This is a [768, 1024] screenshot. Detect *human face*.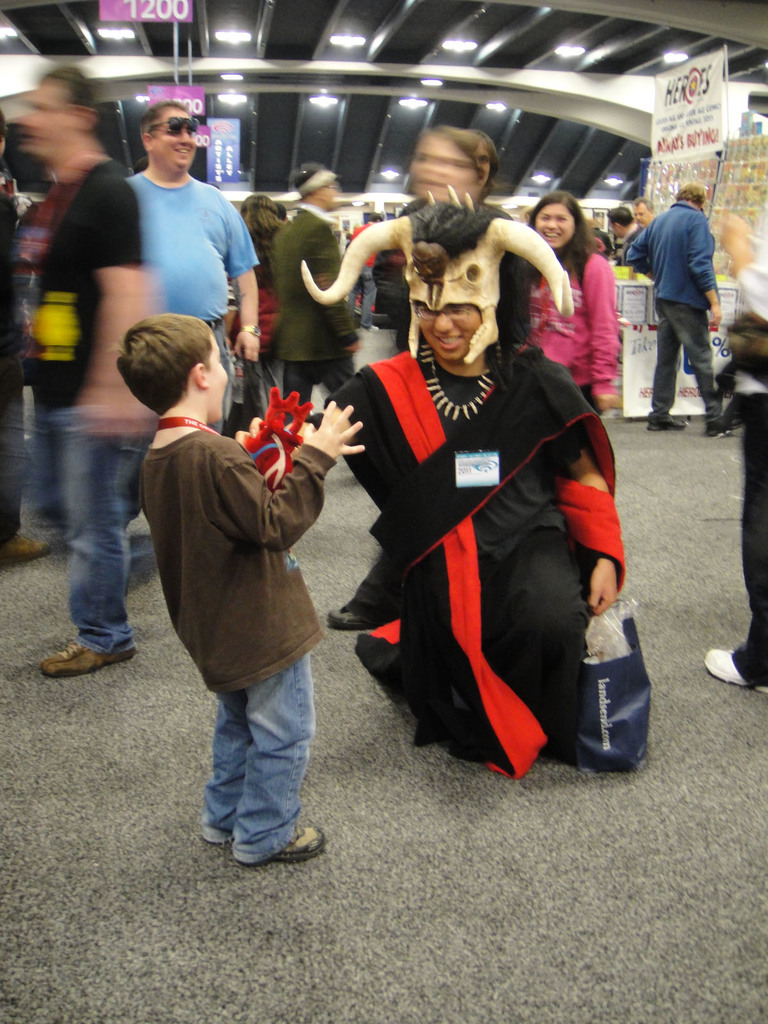
632:200:648:225.
